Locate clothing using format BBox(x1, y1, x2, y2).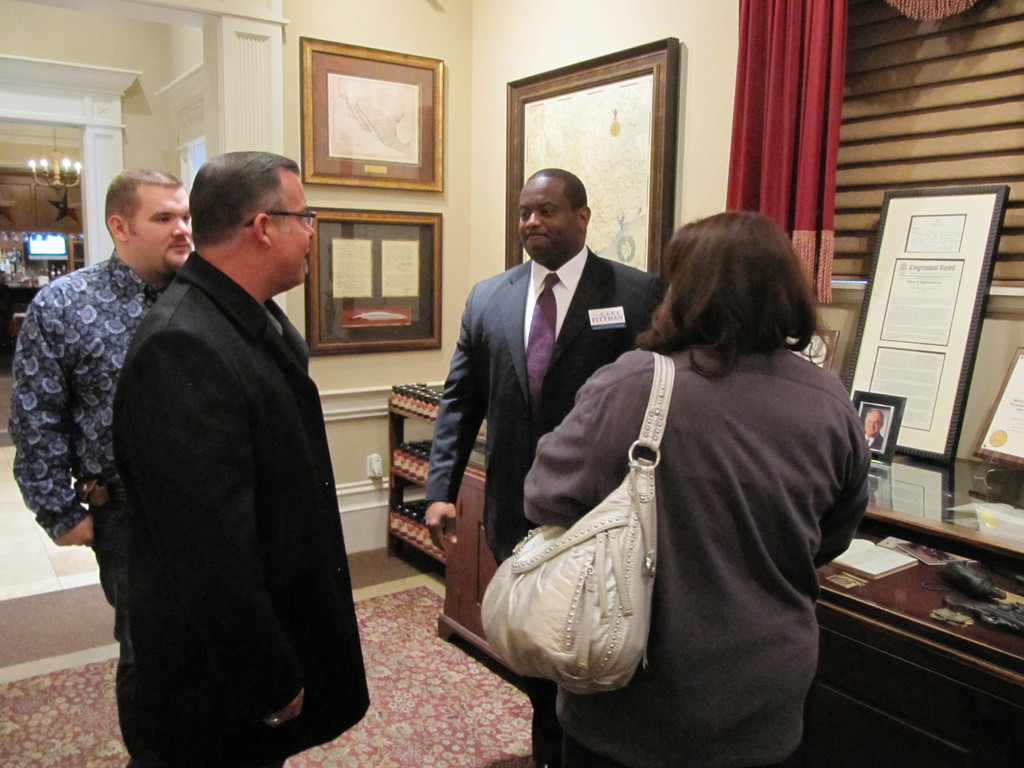
BBox(95, 243, 385, 767).
